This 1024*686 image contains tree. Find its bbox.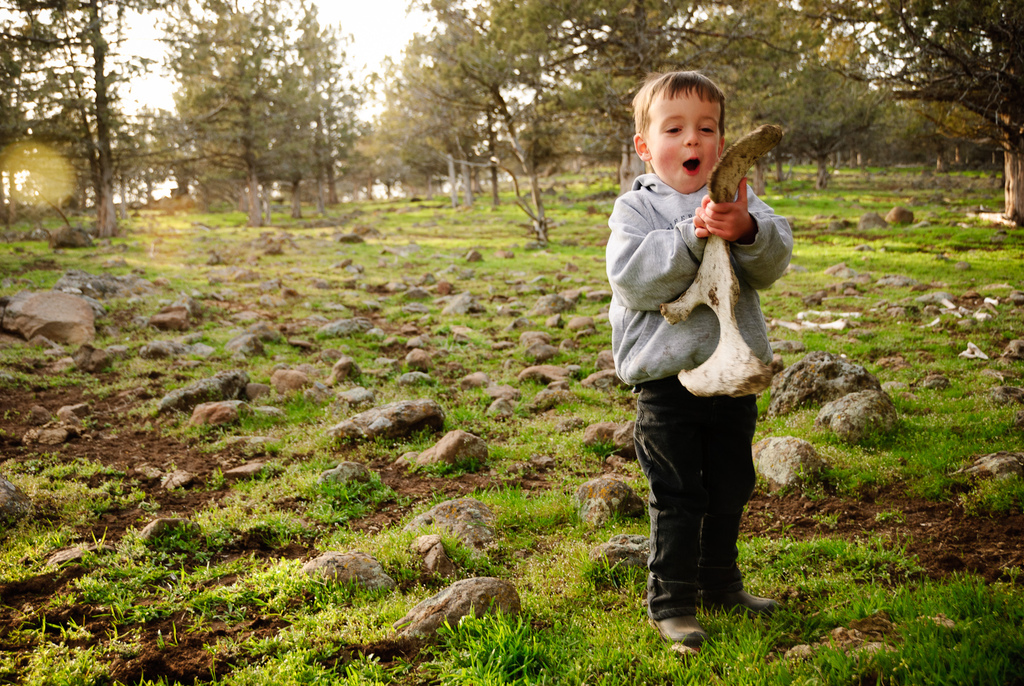
{"x1": 177, "y1": 0, "x2": 290, "y2": 225}.
